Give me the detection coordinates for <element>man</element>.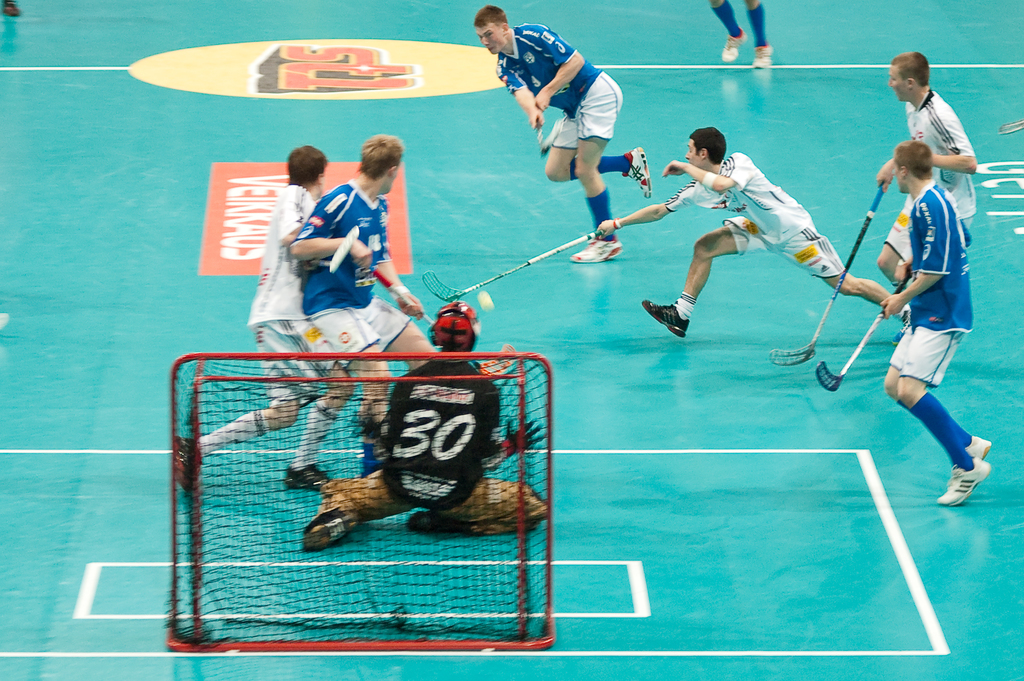
BBox(701, 0, 779, 76).
